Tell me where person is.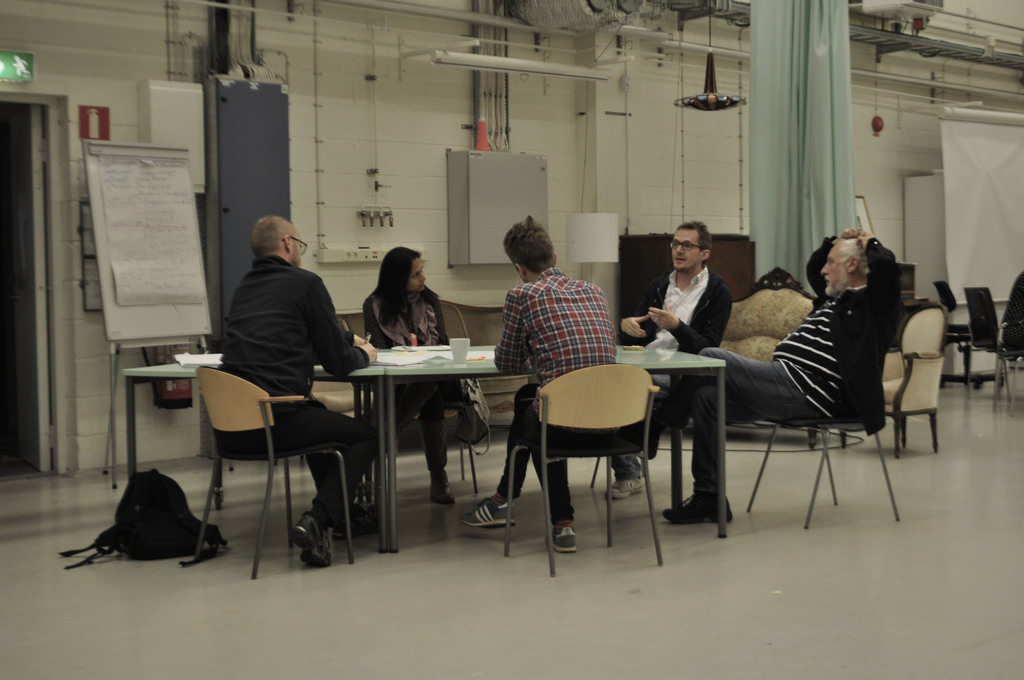
person is at select_region(461, 215, 617, 551).
